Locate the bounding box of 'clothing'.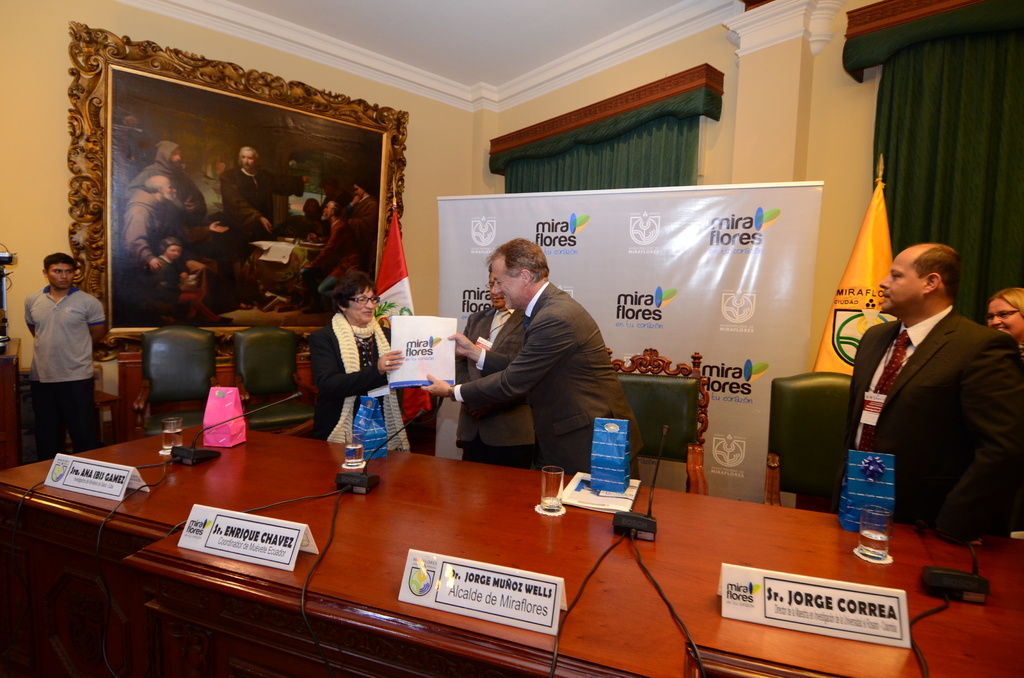
Bounding box: detection(129, 190, 212, 319).
